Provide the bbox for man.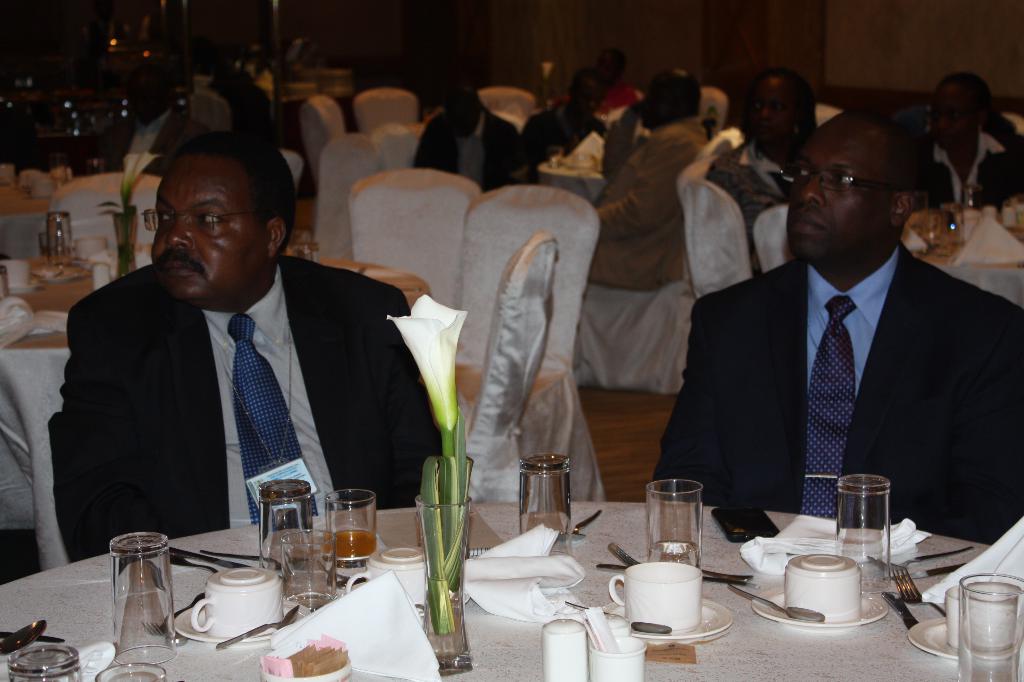
locate(405, 72, 524, 196).
